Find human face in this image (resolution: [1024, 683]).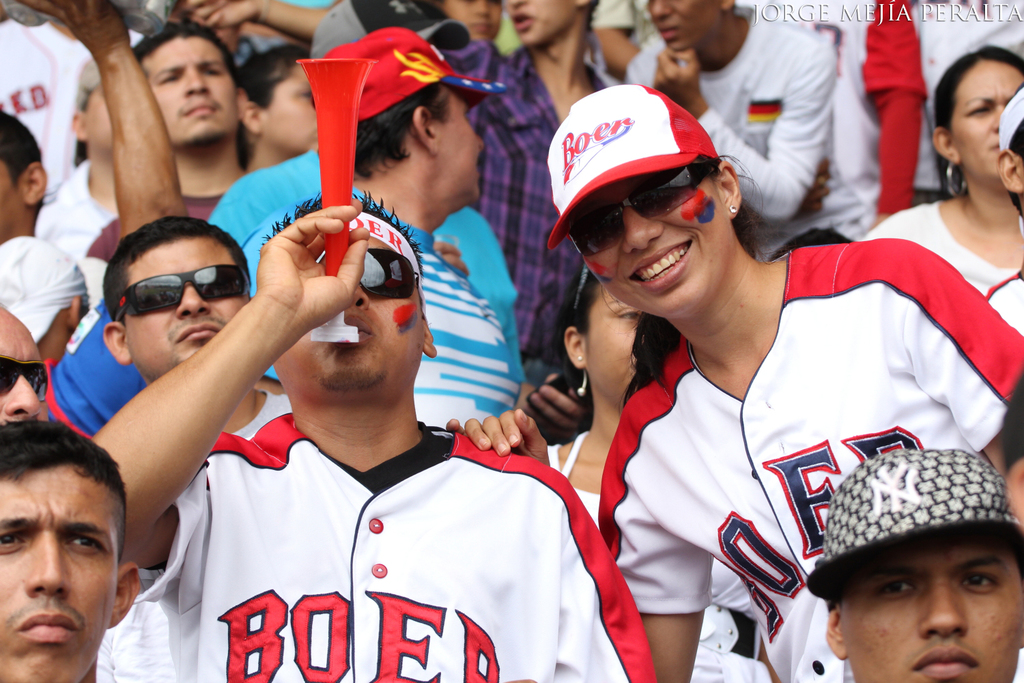
(x1=0, y1=458, x2=120, y2=682).
